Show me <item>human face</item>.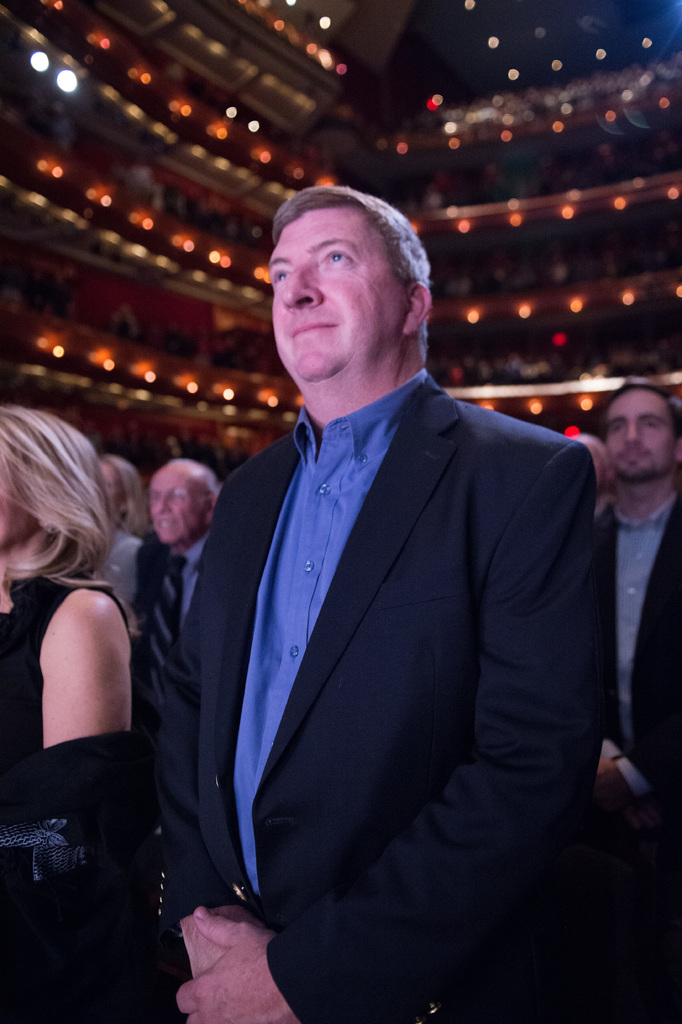
<item>human face</item> is here: x1=597 y1=388 x2=674 y2=483.
